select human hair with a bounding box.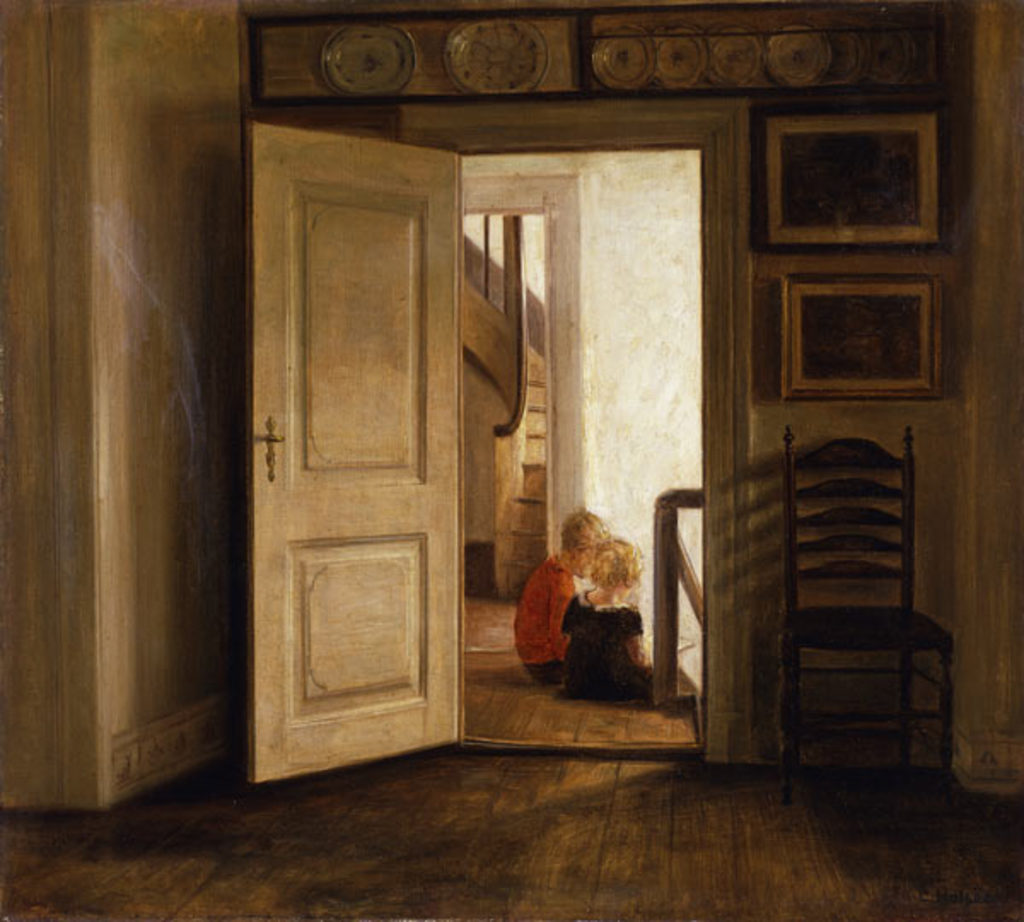
{"x1": 563, "y1": 505, "x2": 606, "y2": 555}.
